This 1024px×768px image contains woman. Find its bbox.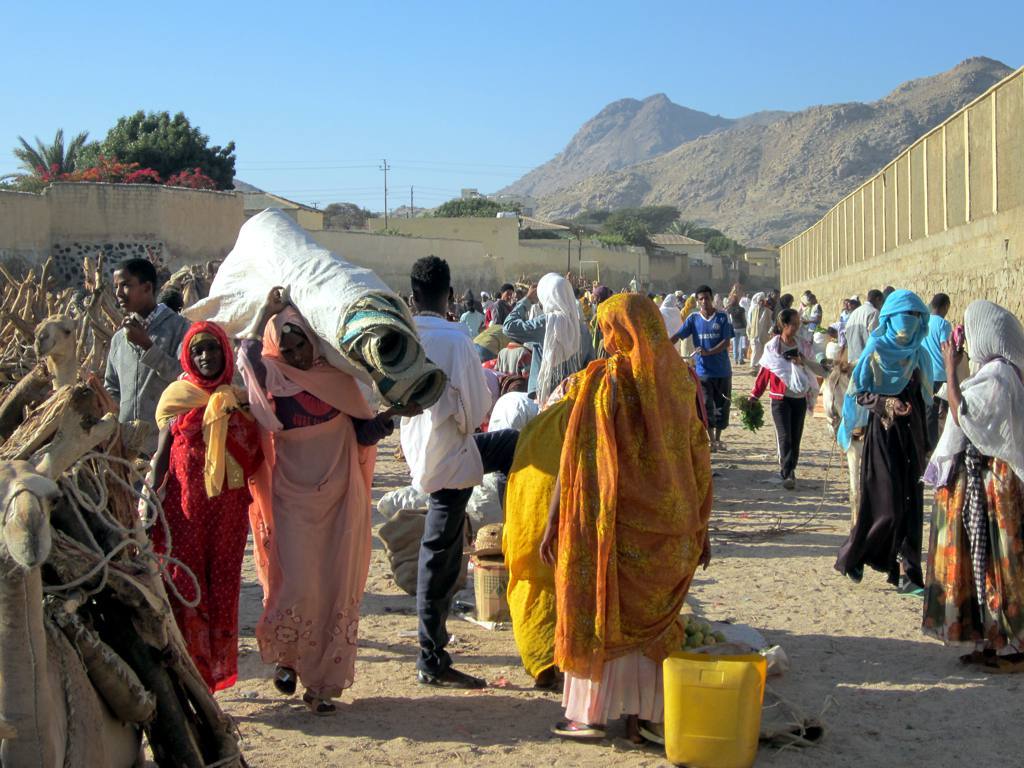
rect(523, 289, 721, 709).
